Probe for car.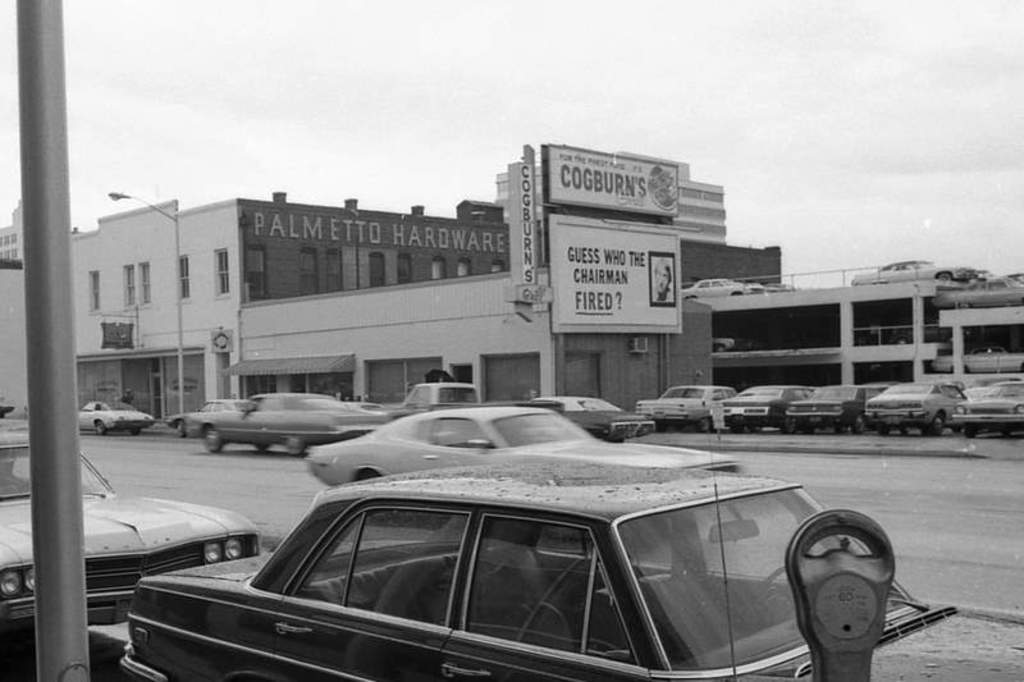
Probe result: pyautogui.locateOnScreen(956, 385, 1002, 400).
